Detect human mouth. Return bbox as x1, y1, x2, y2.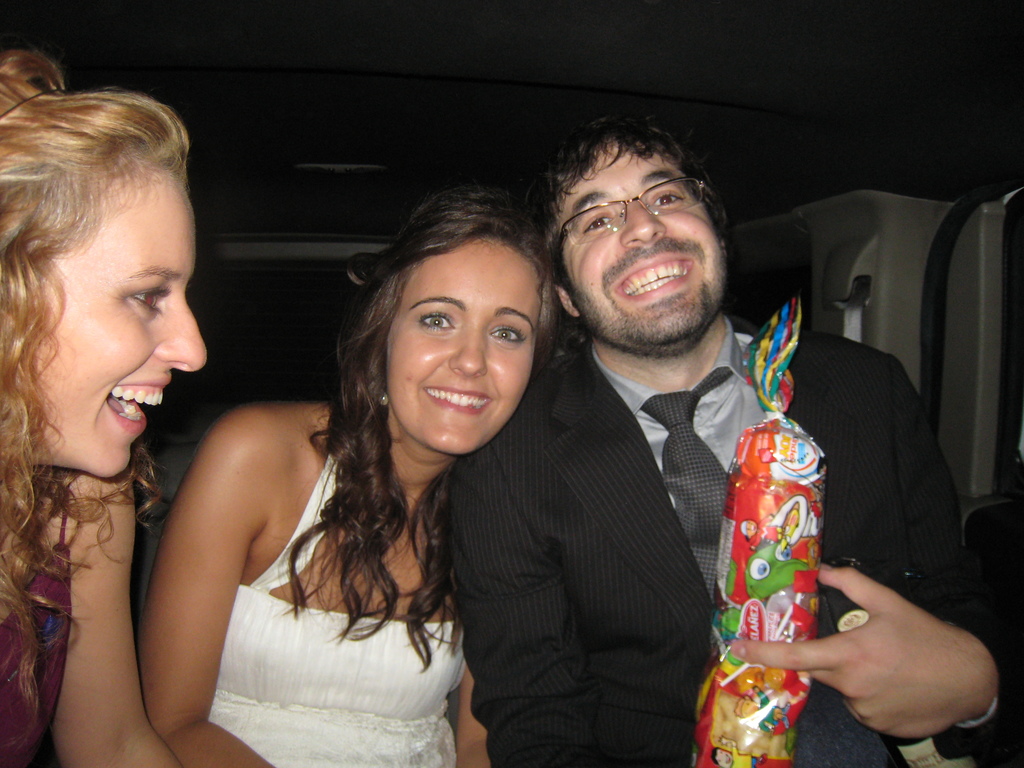
97, 377, 166, 434.
